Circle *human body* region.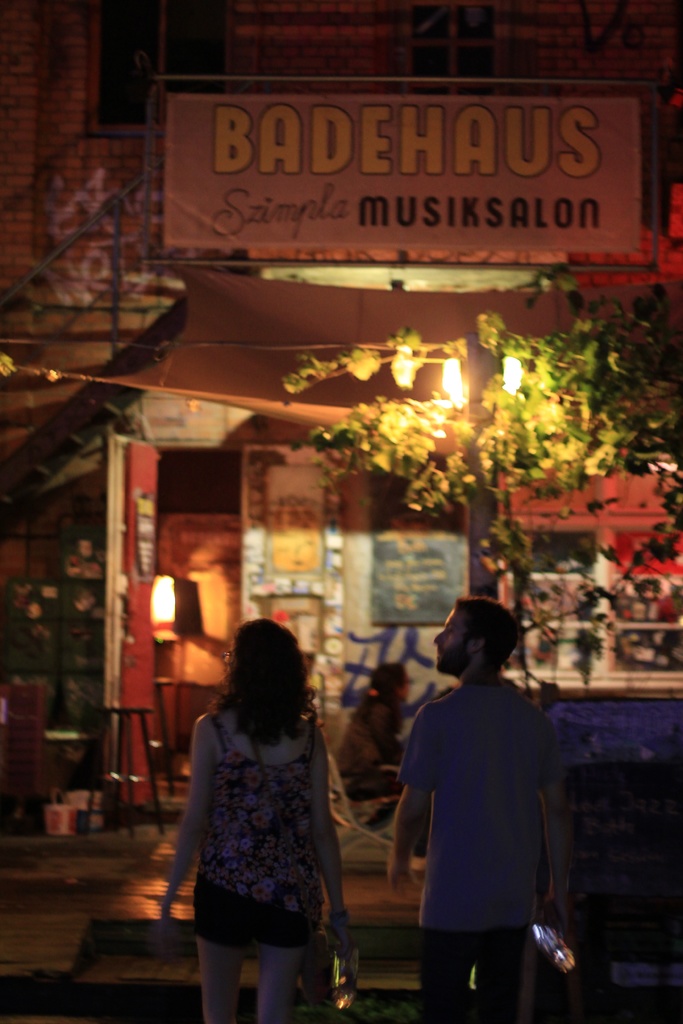
Region: [180,622,363,1016].
